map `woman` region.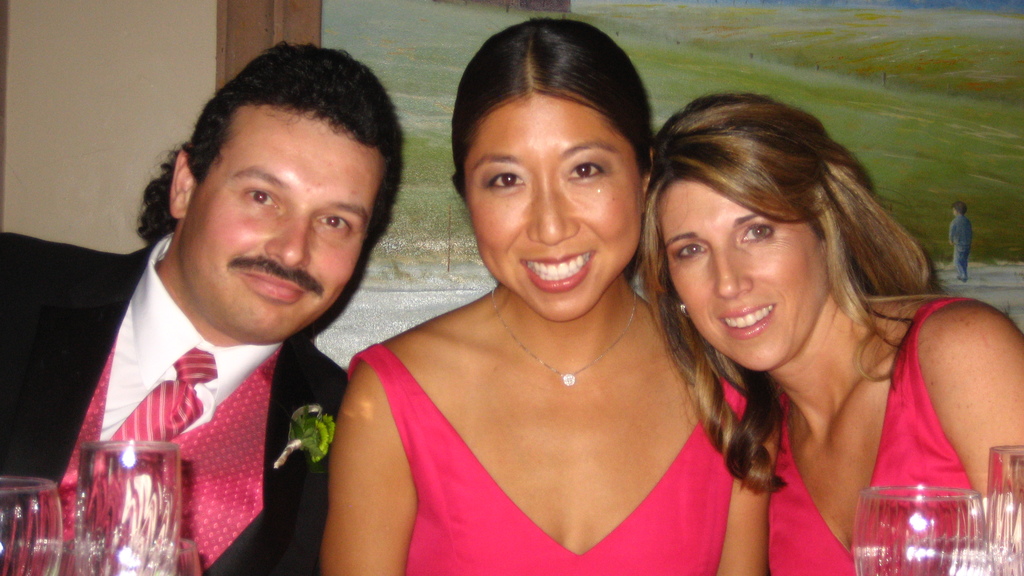
Mapped to x1=300 y1=27 x2=763 y2=564.
